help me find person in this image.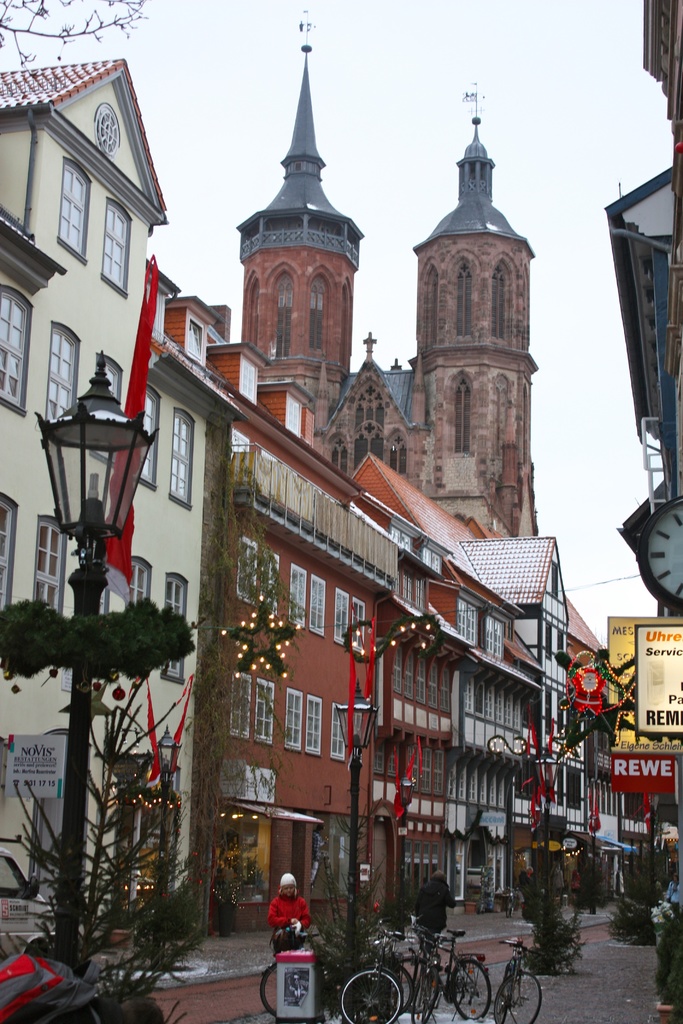
Found it: [267, 872, 310, 954].
